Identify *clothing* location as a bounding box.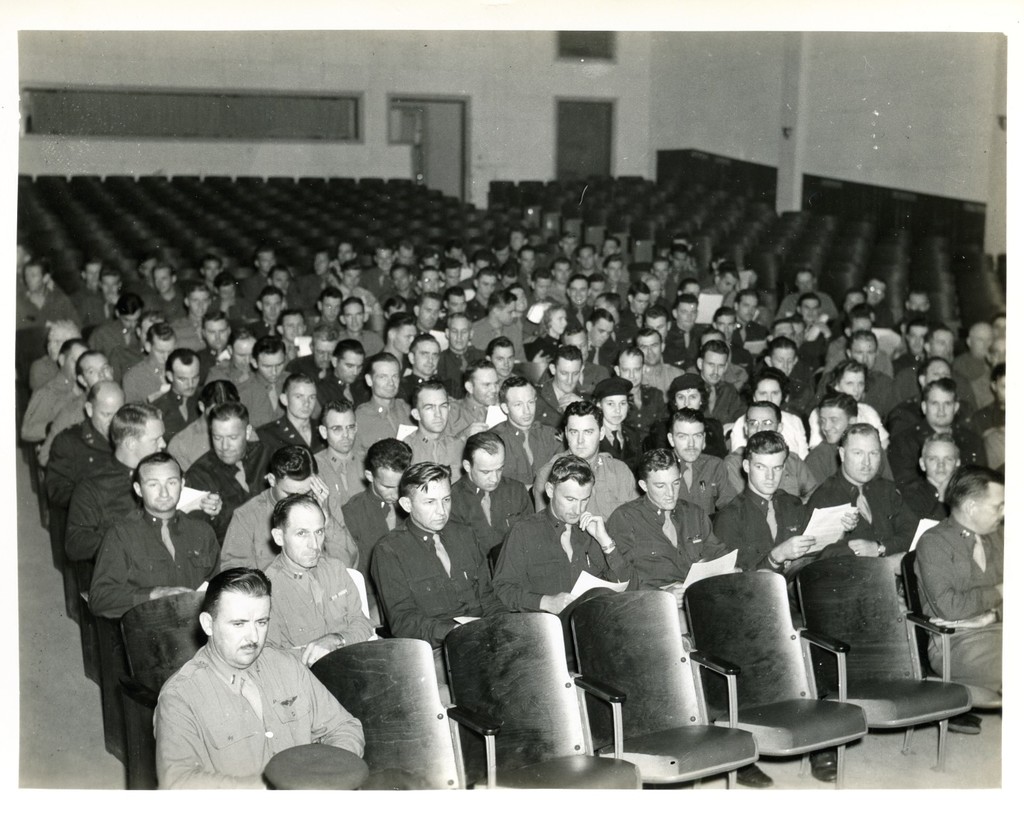
(803,316,833,397).
